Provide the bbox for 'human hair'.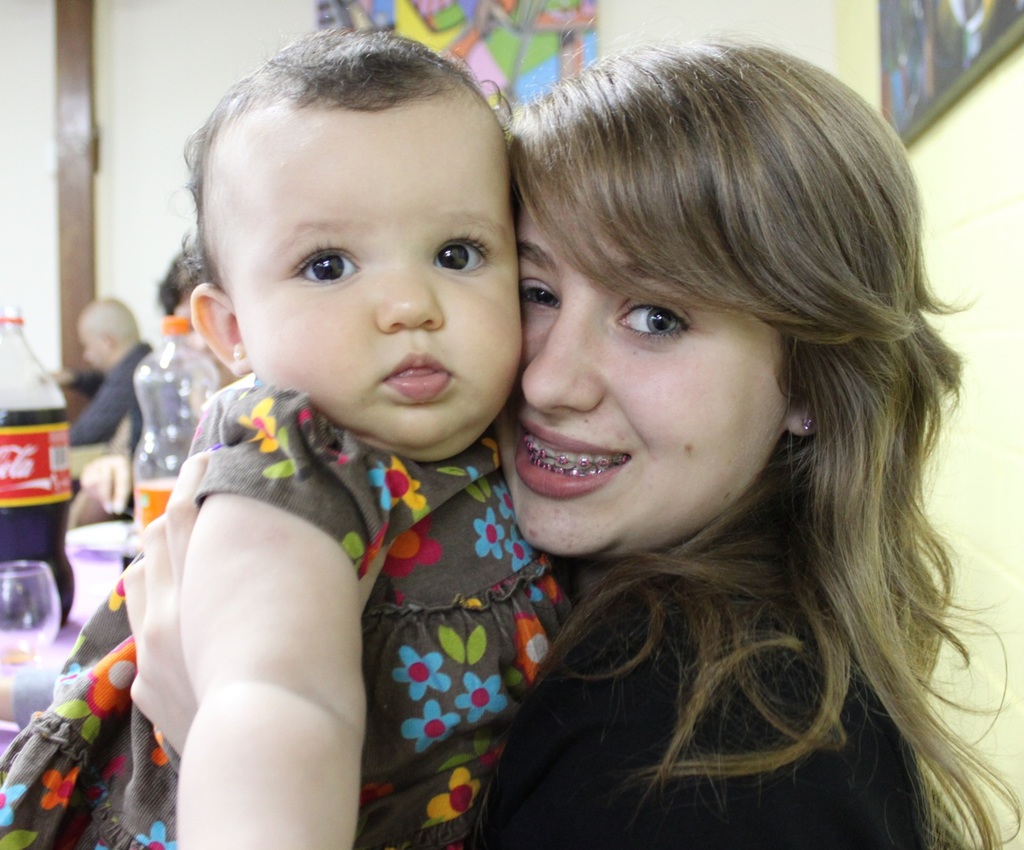
{"left": 182, "top": 24, "right": 504, "bottom": 285}.
